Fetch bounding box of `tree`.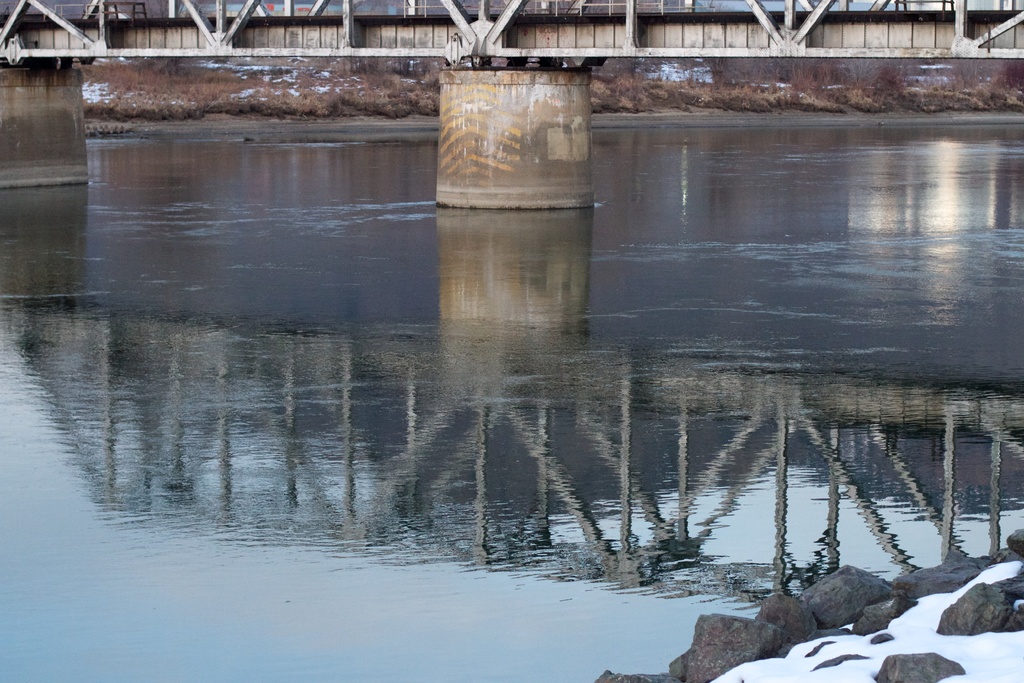
Bbox: bbox=(124, 54, 174, 83).
